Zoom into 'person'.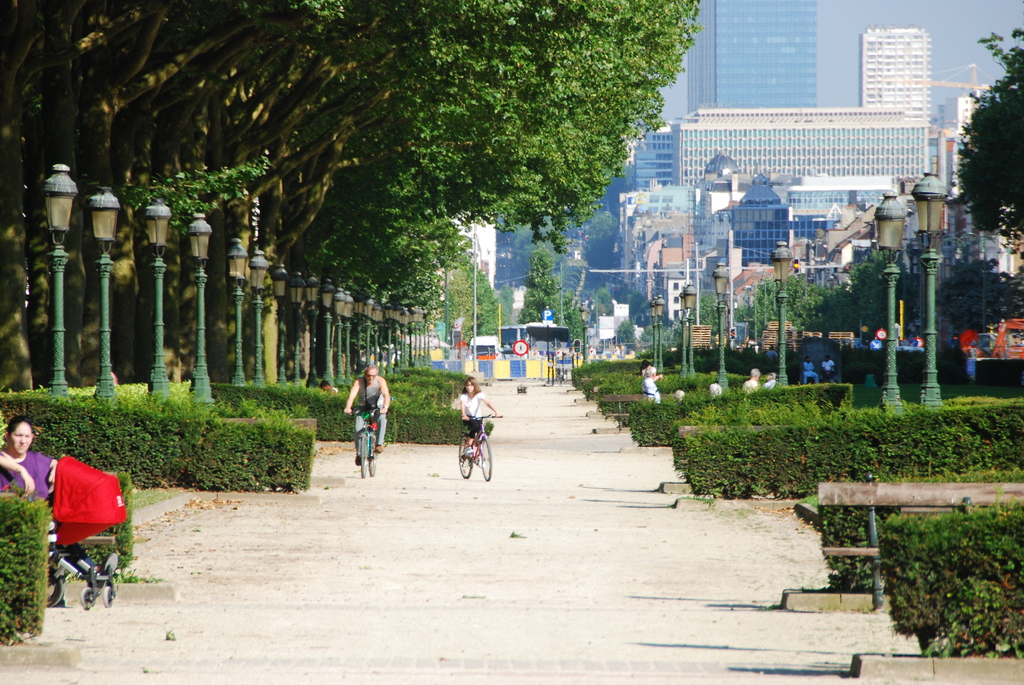
Zoom target: left=760, top=374, right=777, bottom=397.
